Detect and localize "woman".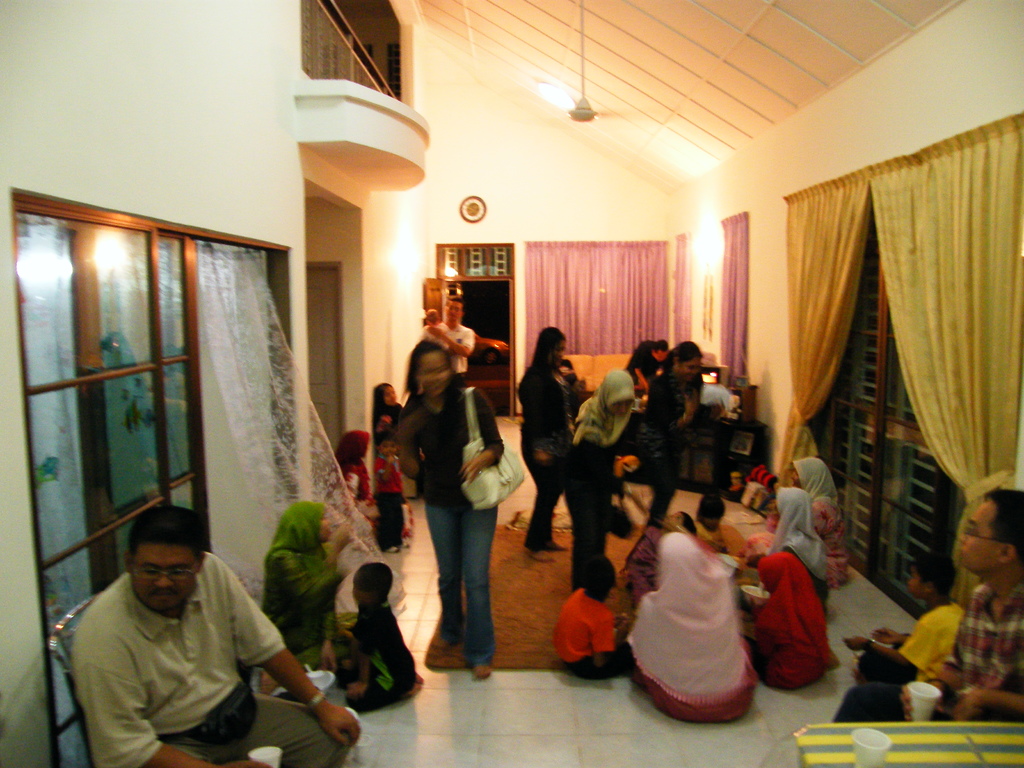
Localized at x1=641 y1=339 x2=710 y2=525.
